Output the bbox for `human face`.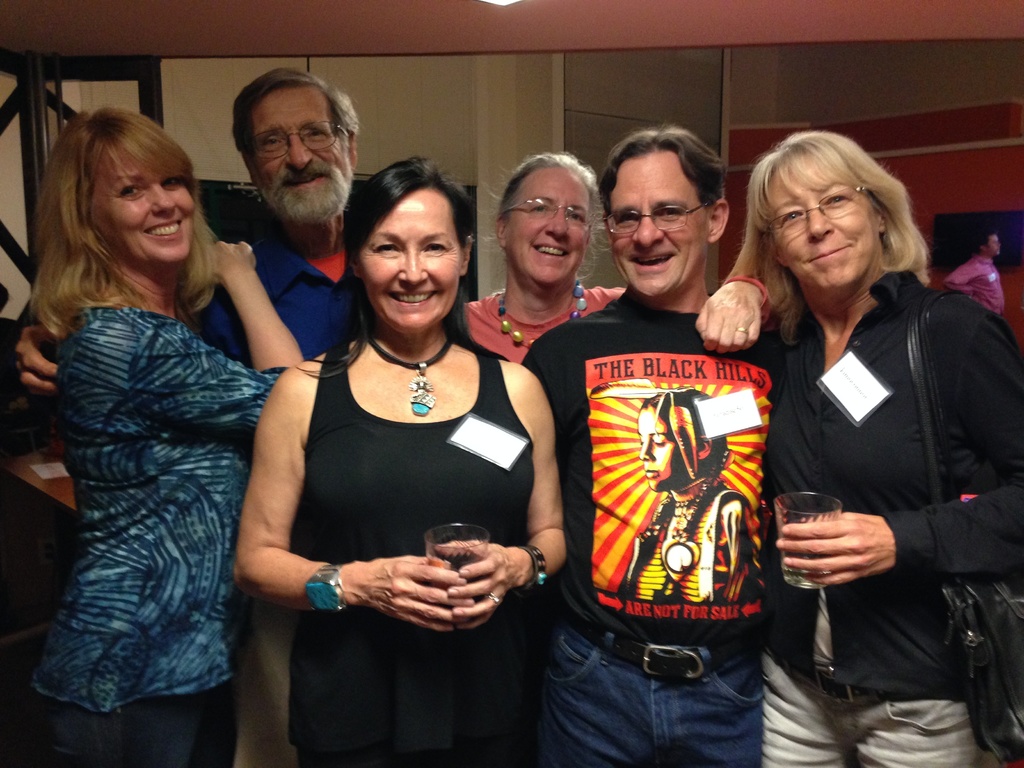
[360, 183, 463, 332].
